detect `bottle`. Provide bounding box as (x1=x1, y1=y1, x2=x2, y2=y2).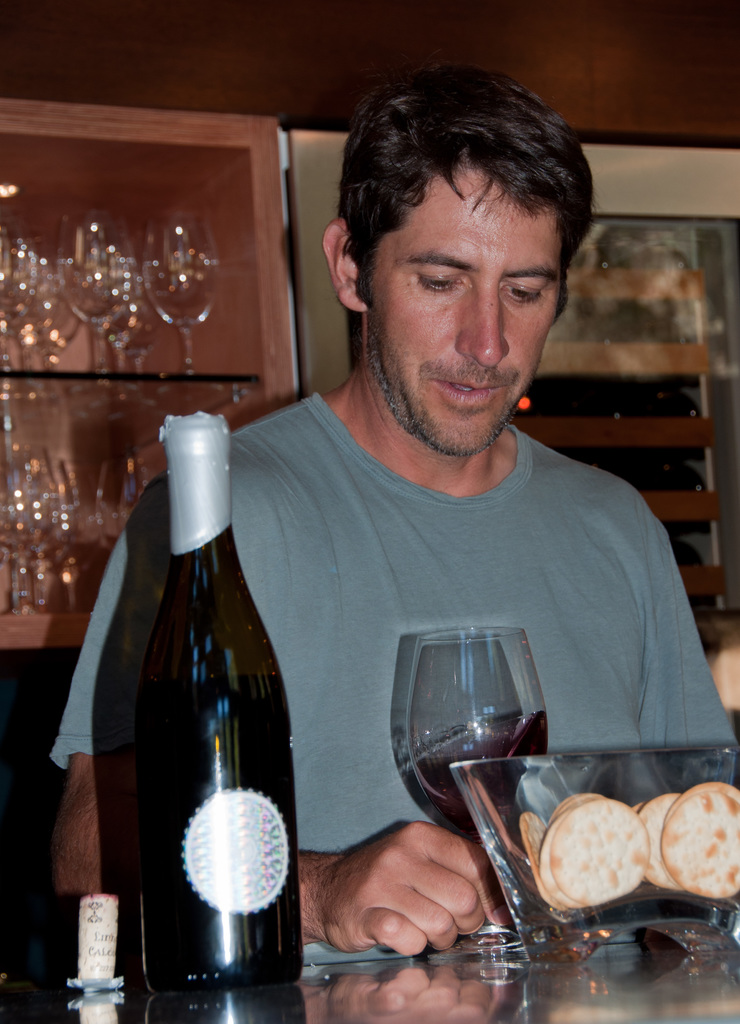
(x1=117, y1=404, x2=314, y2=1004).
